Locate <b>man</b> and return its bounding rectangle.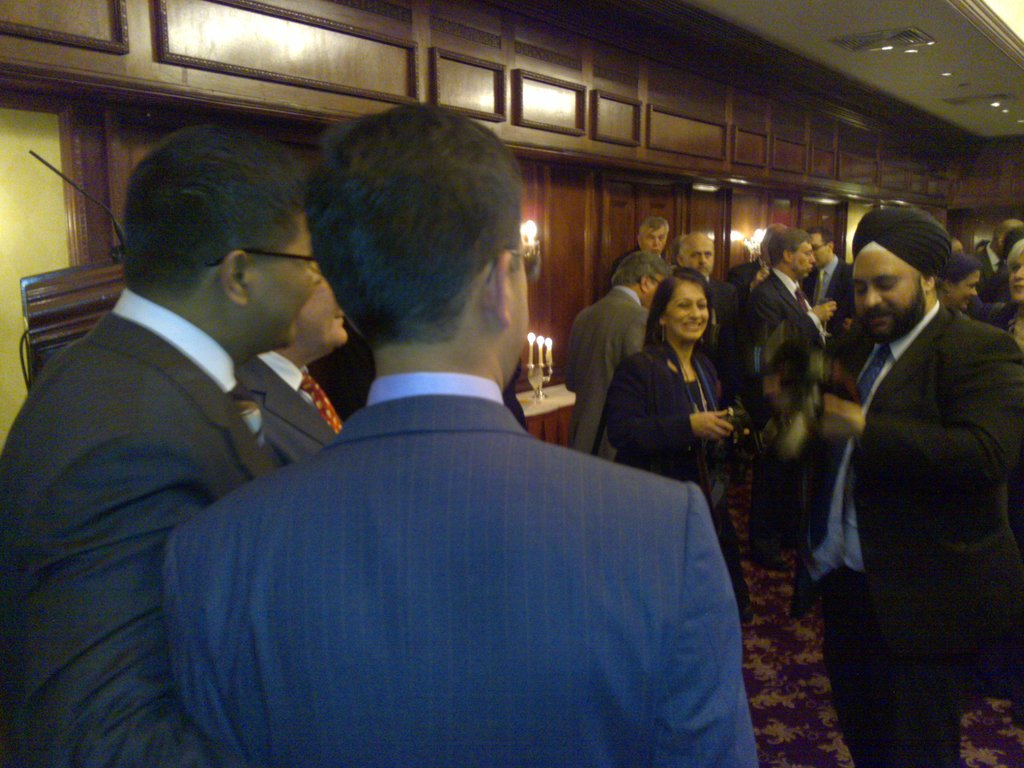
box(737, 238, 848, 563).
